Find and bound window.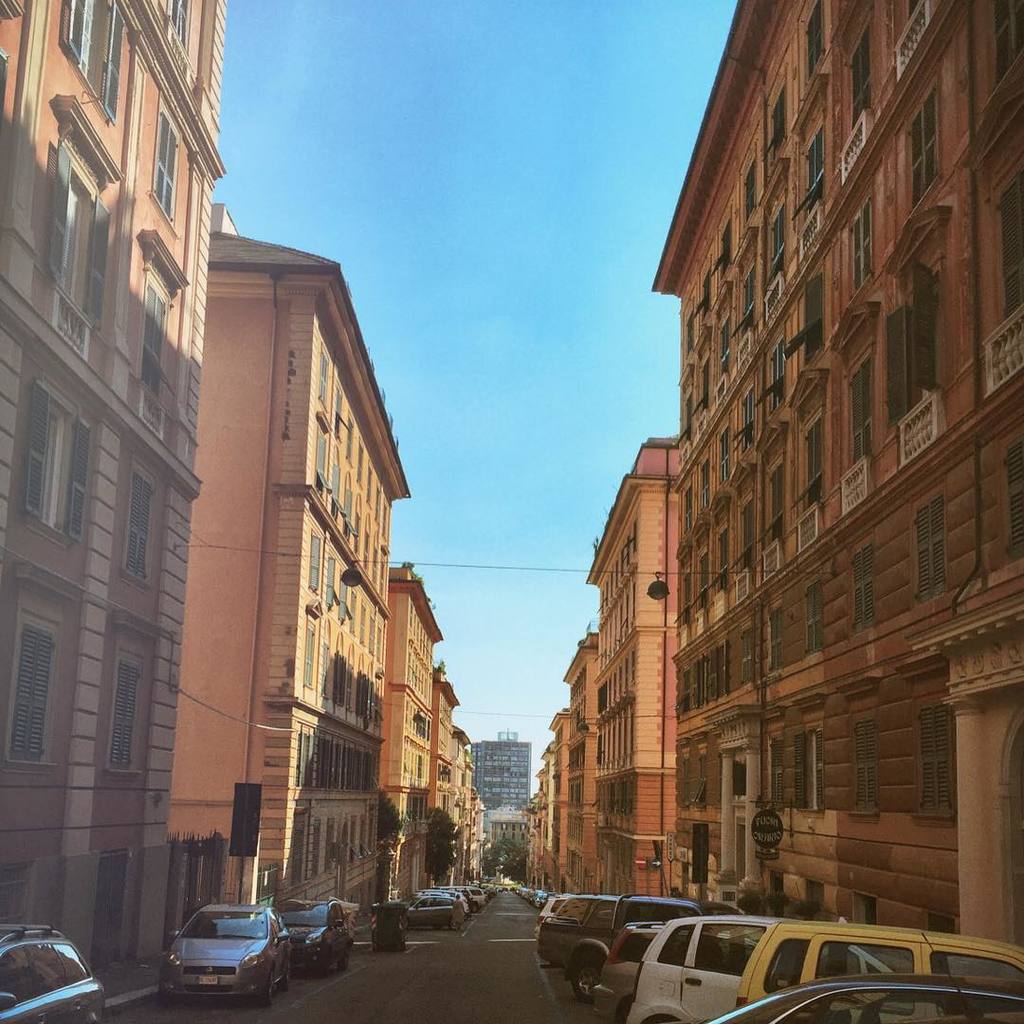
Bound: (152,86,180,233).
